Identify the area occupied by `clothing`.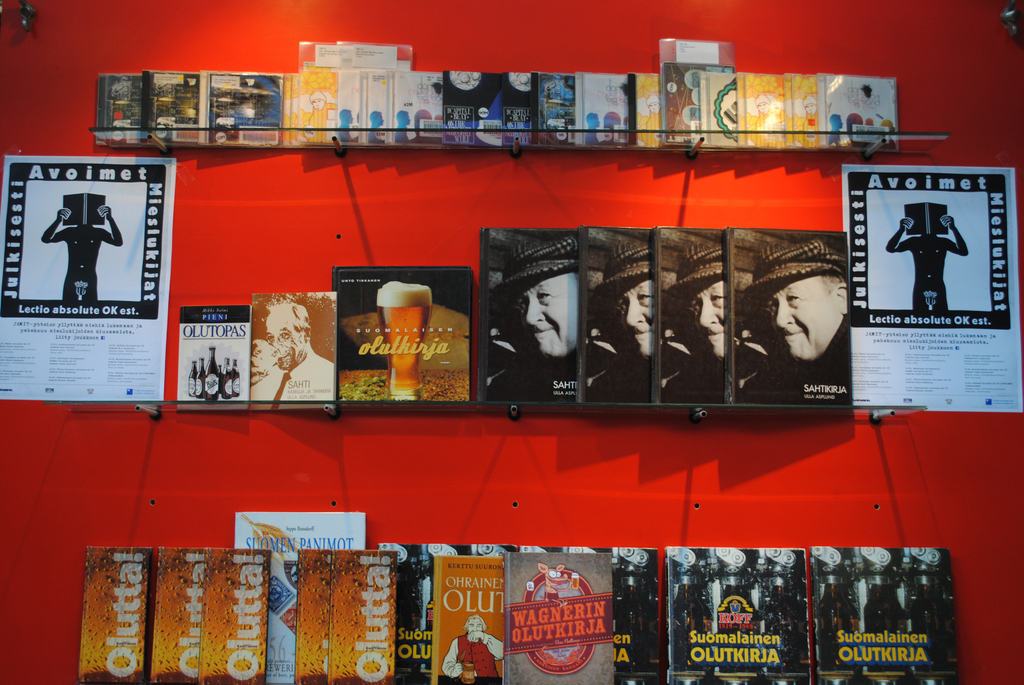
Area: (x1=481, y1=350, x2=576, y2=400).
